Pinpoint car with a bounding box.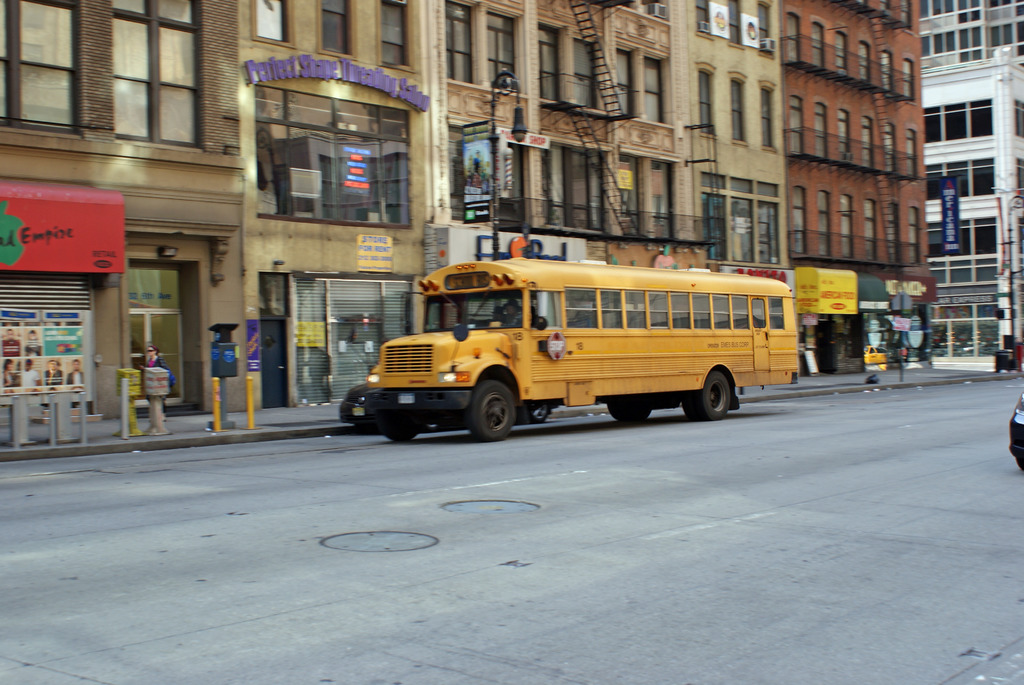
(1008, 387, 1023, 471).
